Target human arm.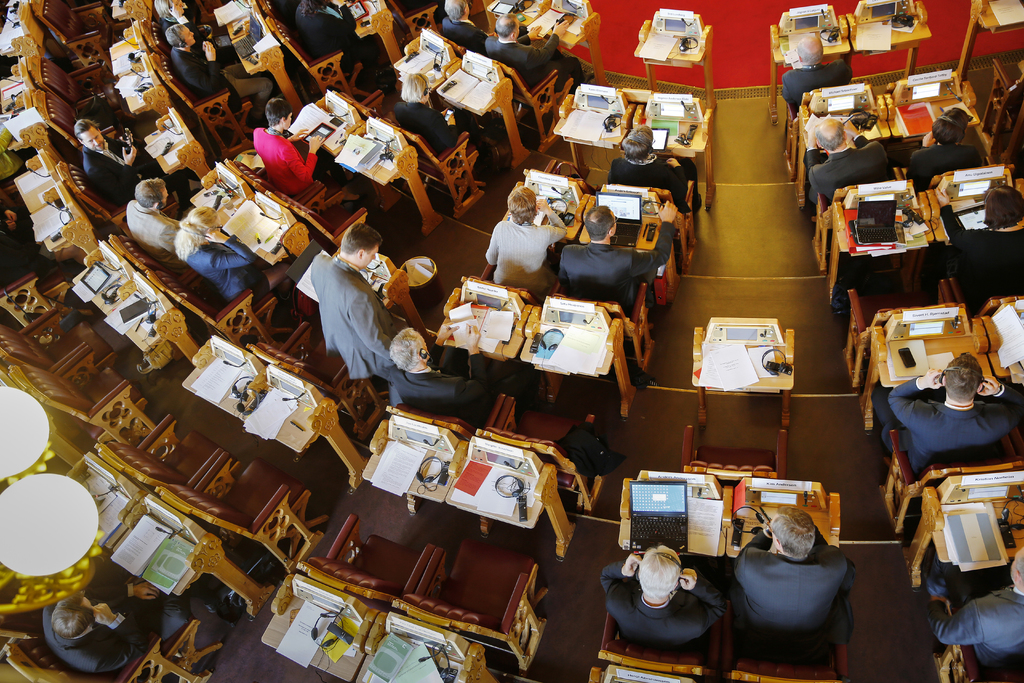
Target region: 939, 187, 985, 274.
